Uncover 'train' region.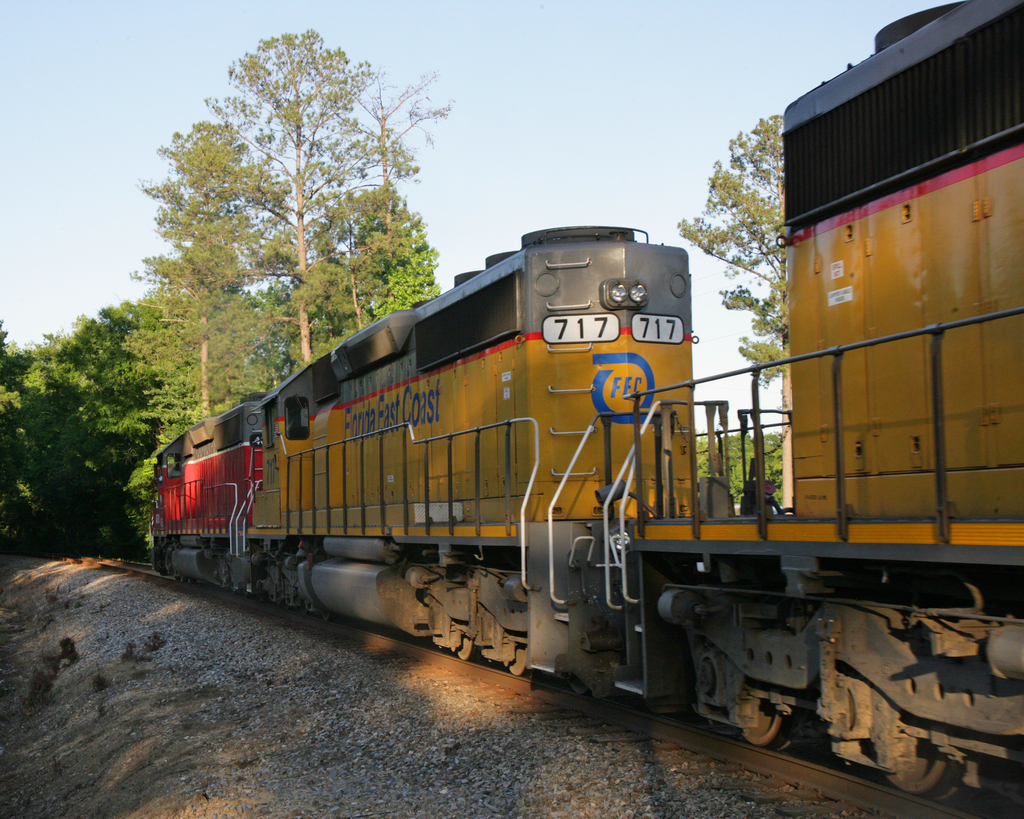
Uncovered: box(145, 0, 1023, 815).
